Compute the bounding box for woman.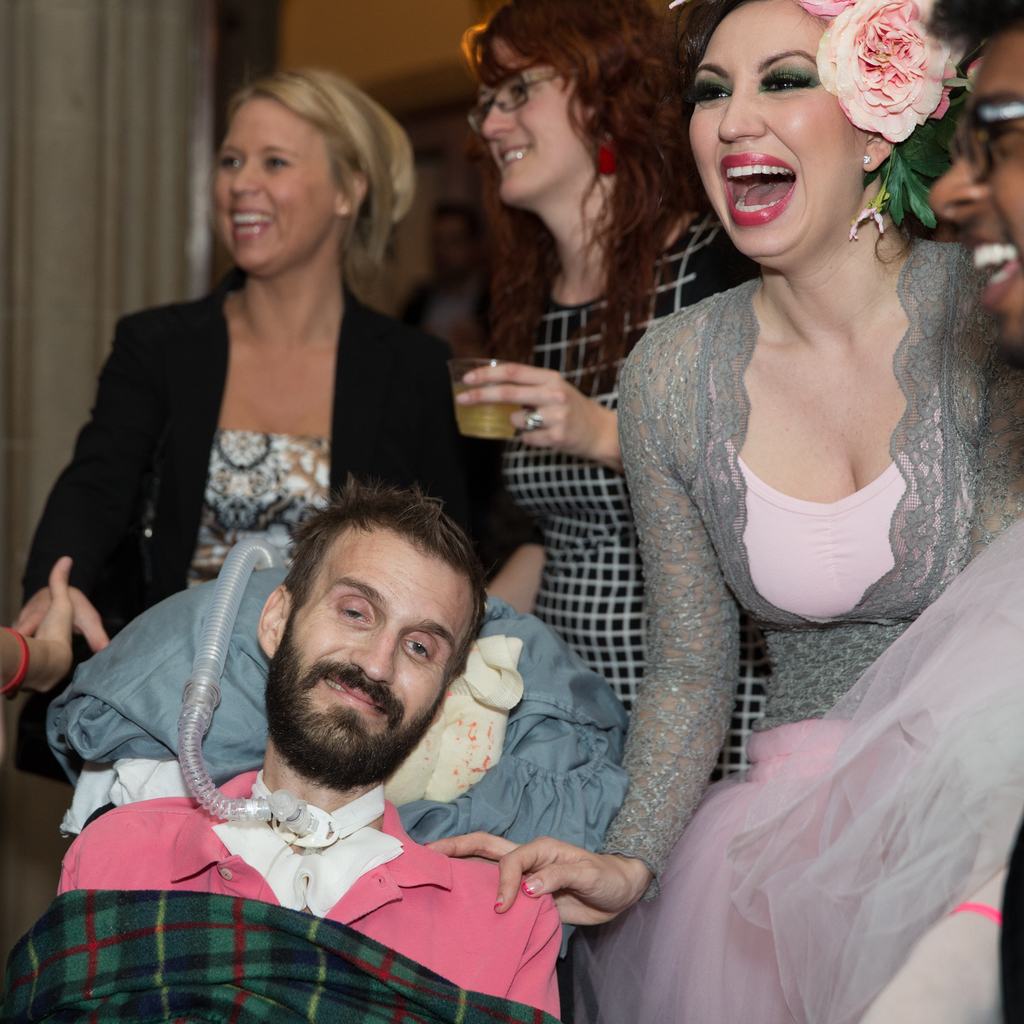
<region>457, 0, 768, 801</region>.
